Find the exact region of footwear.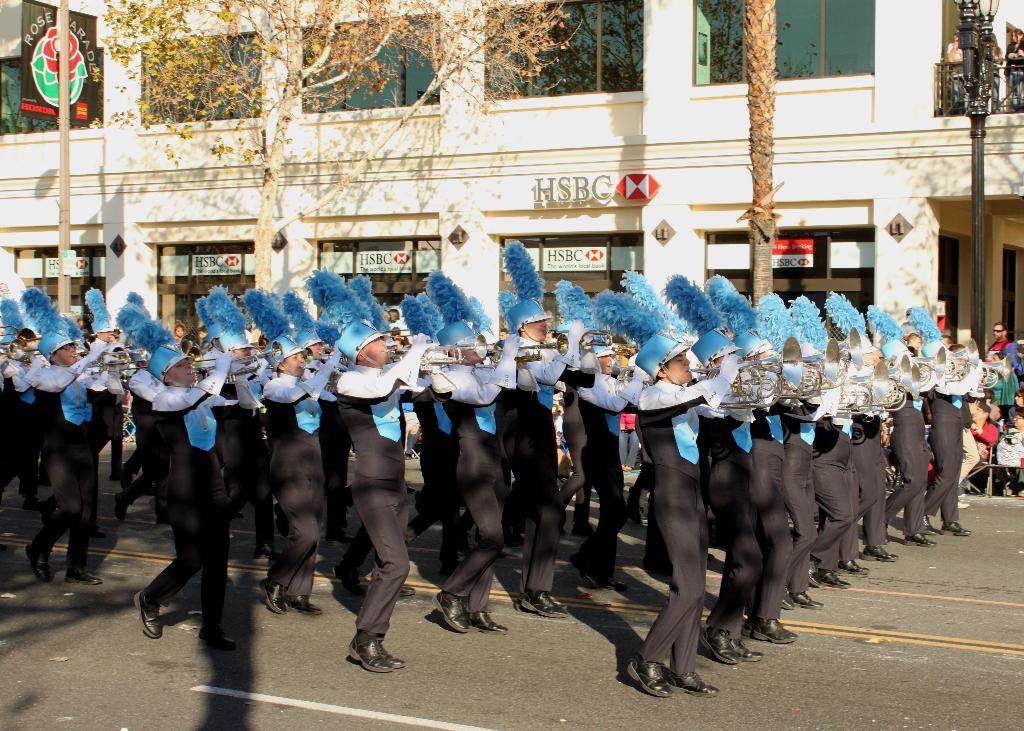
Exact region: [left=782, top=587, right=793, bottom=608].
